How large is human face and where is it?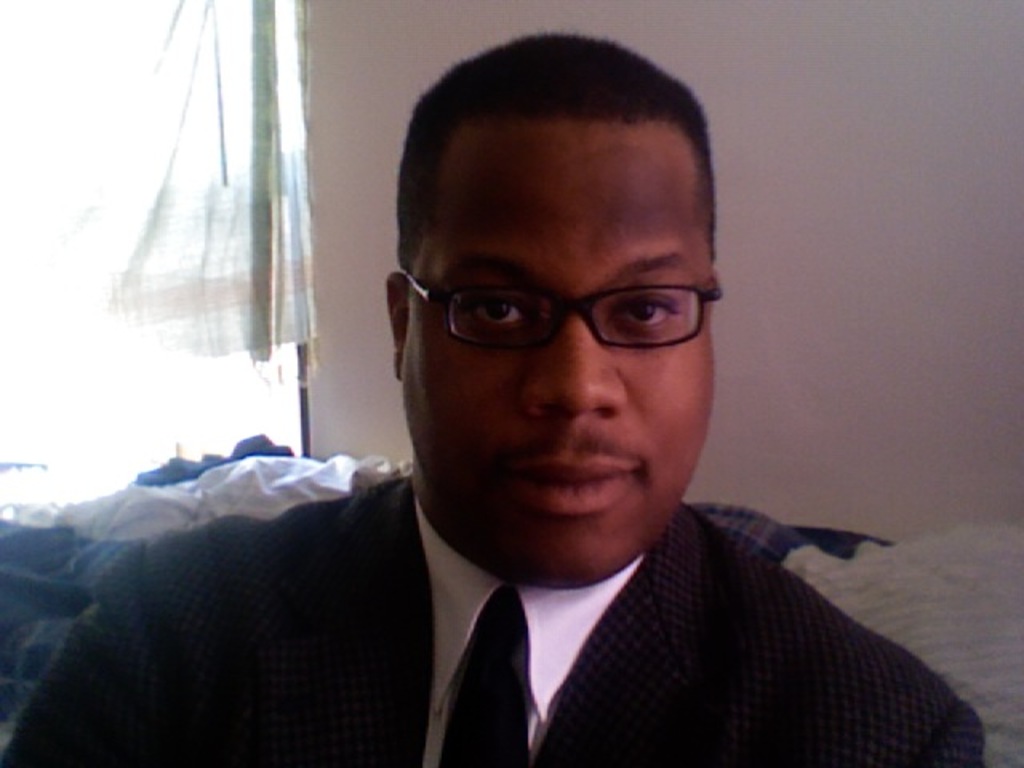
Bounding box: rect(405, 118, 714, 595).
